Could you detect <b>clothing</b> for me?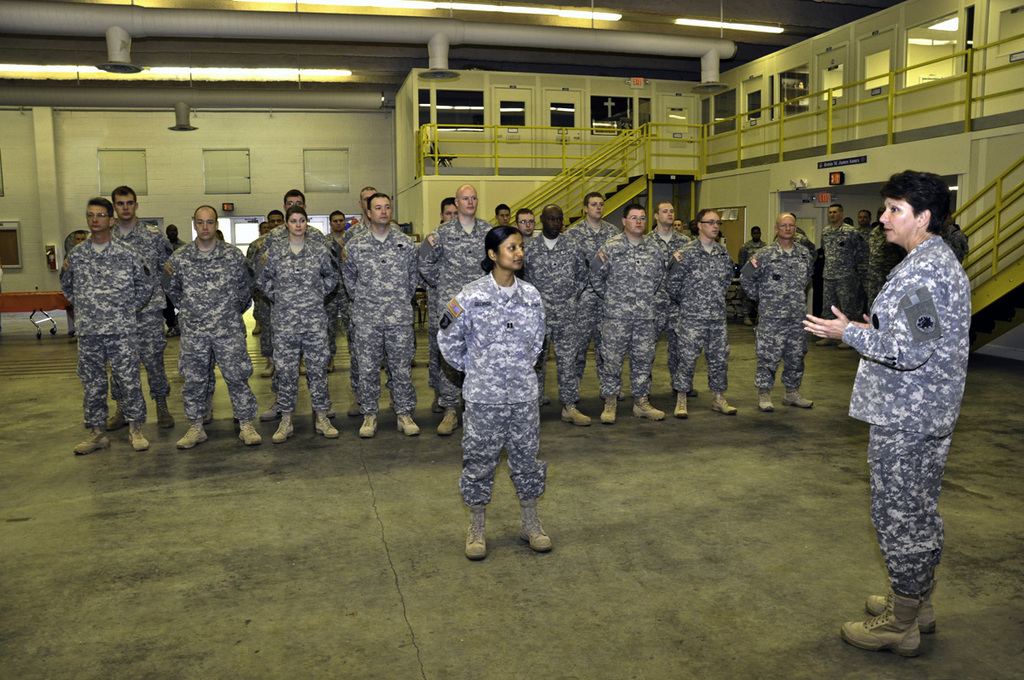
Detection result: {"x1": 64, "y1": 224, "x2": 141, "y2": 425}.
